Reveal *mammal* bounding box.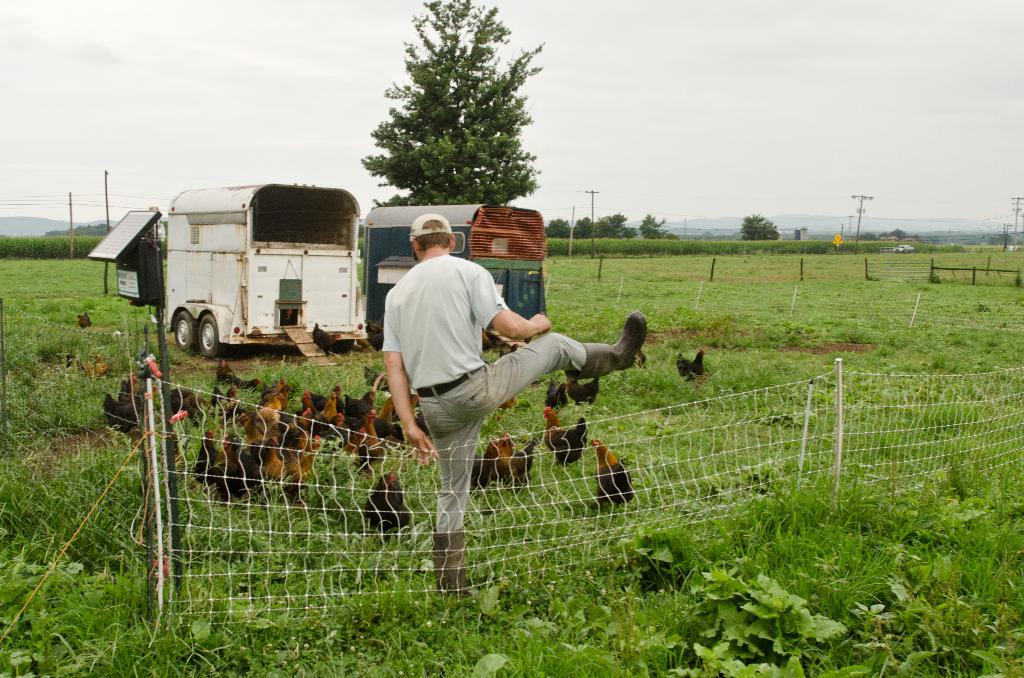
Revealed: rect(385, 190, 666, 613).
